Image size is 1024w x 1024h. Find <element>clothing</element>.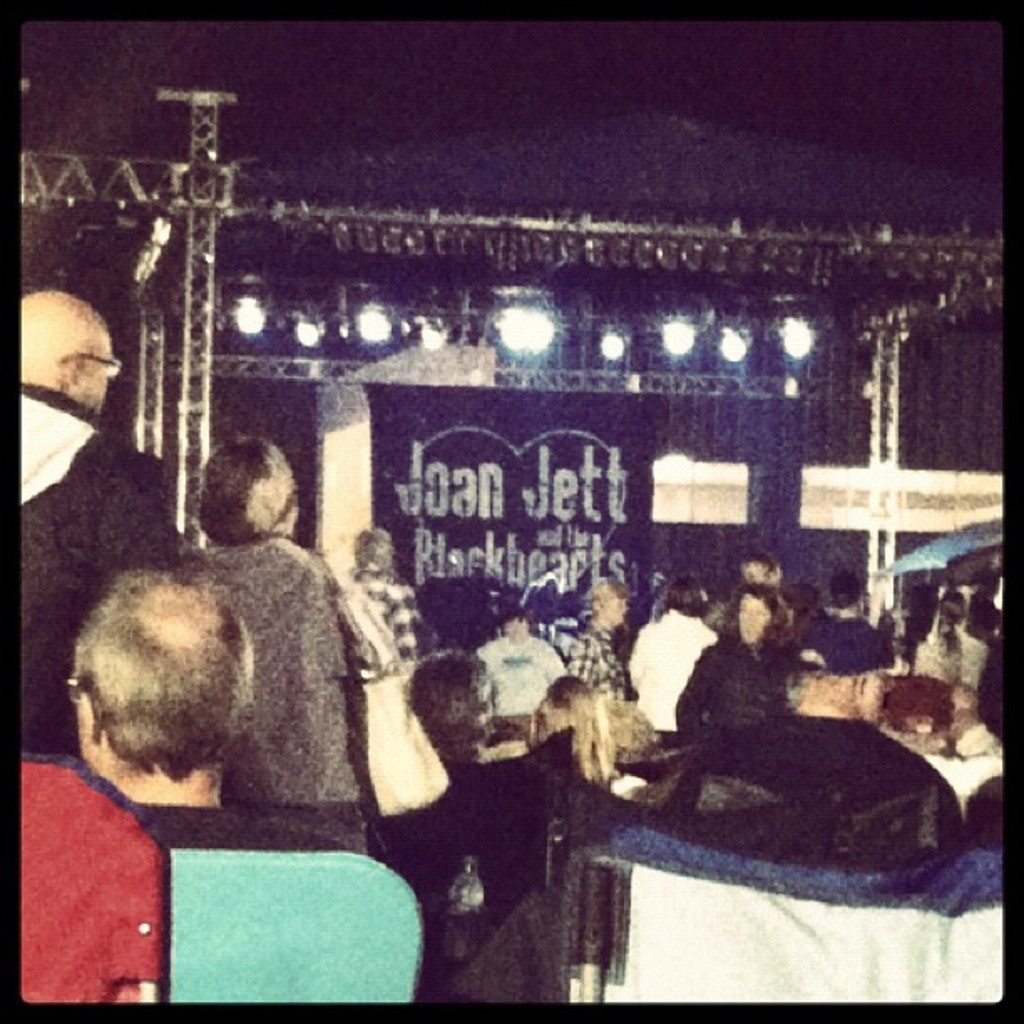
[left=800, top=614, right=892, bottom=664].
